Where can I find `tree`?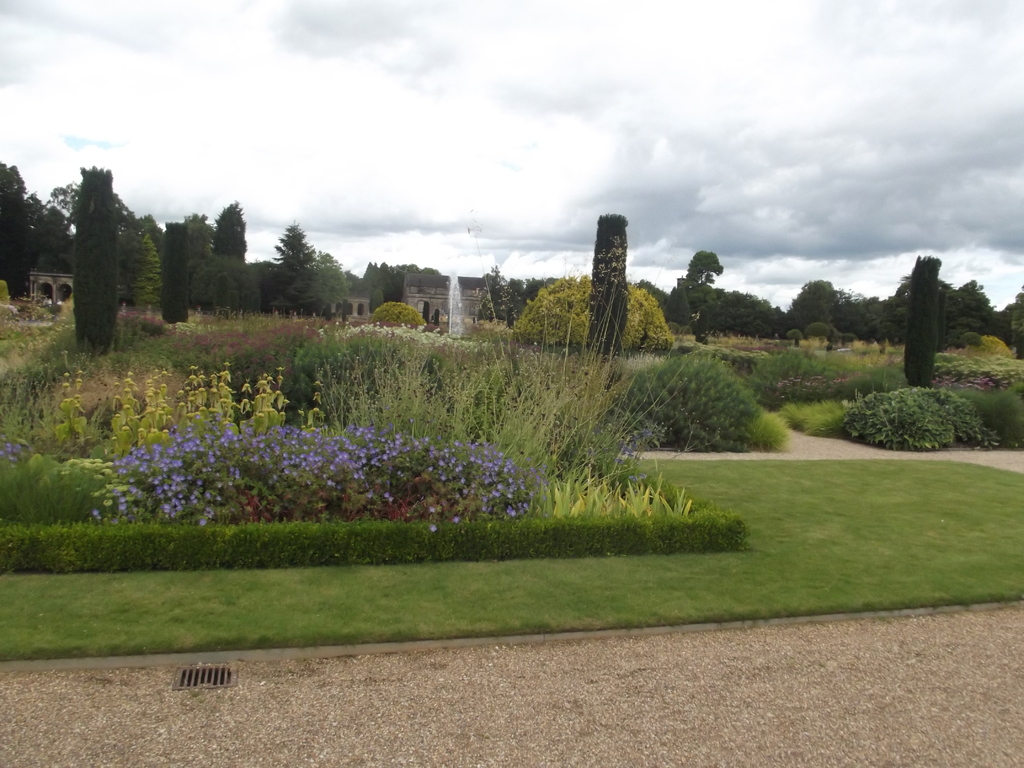
You can find it at [184, 193, 246, 308].
